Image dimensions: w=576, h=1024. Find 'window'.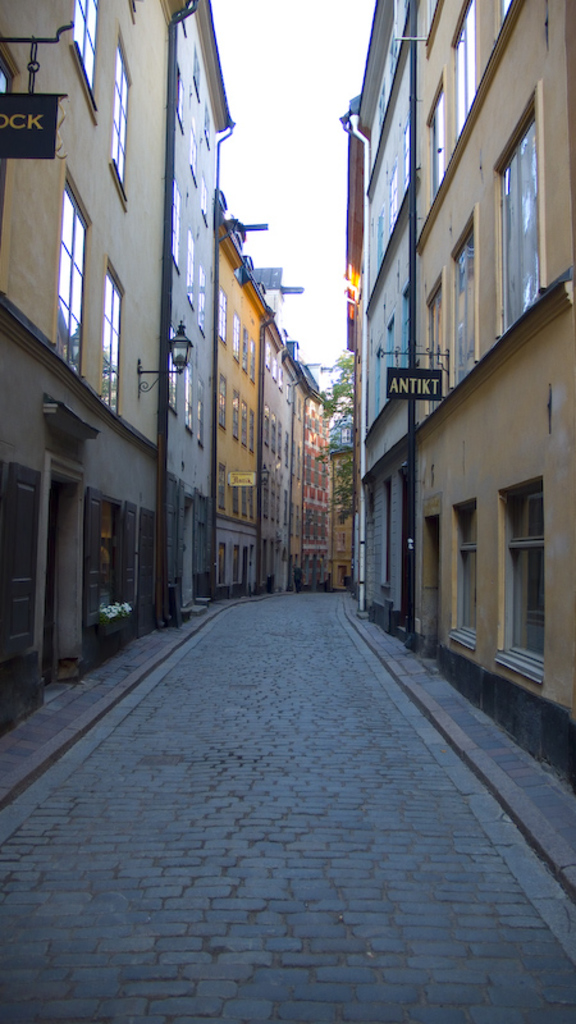
BBox(492, 479, 545, 685).
